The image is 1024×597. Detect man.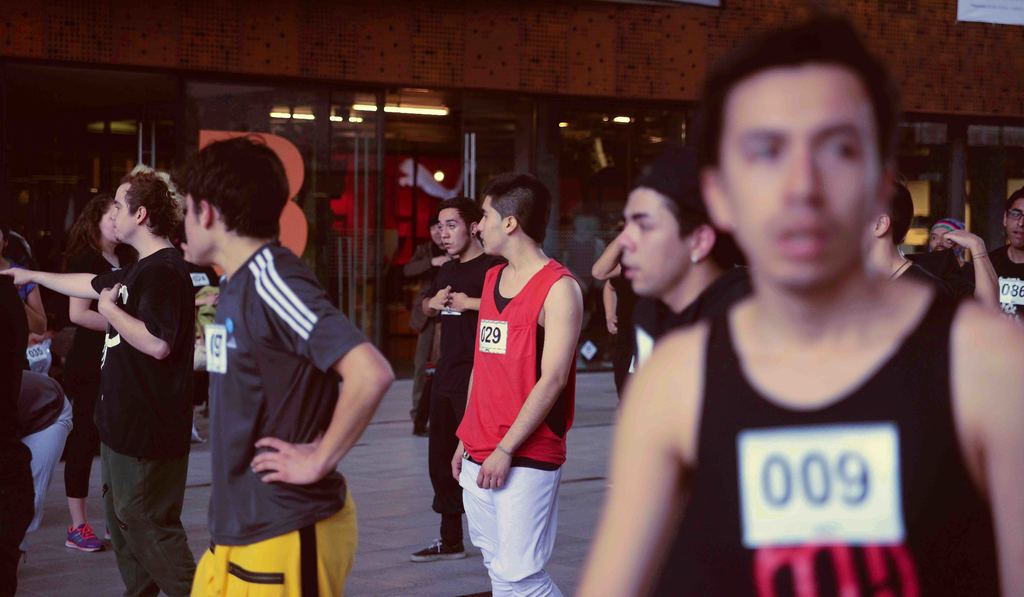
Detection: rect(448, 172, 588, 596).
